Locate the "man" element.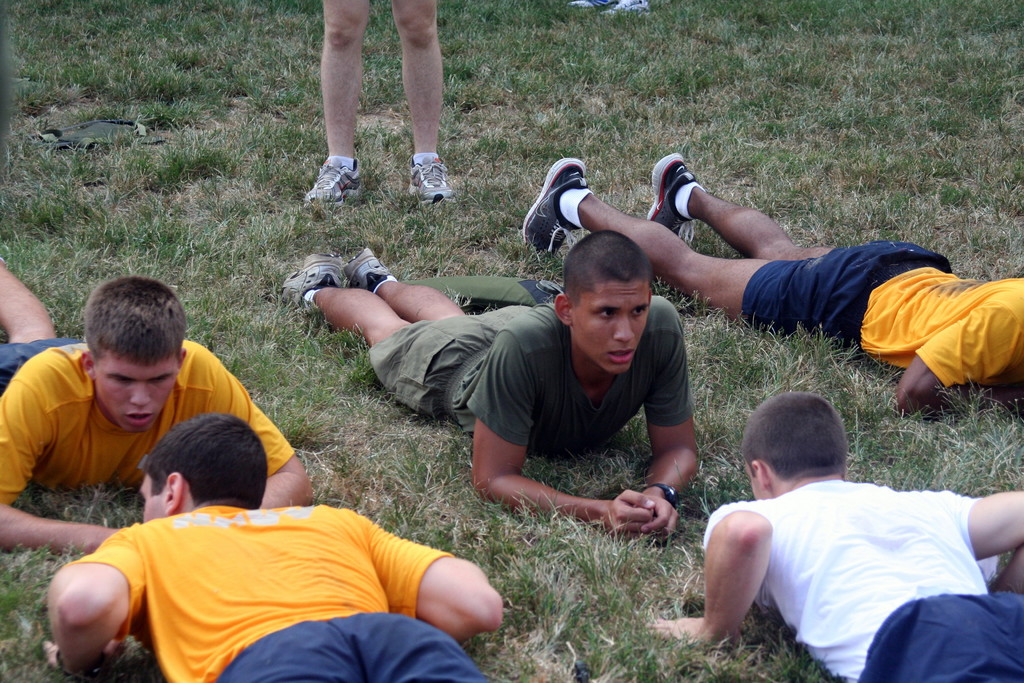
Element bbox: crop(687, 385, 993, 674).
